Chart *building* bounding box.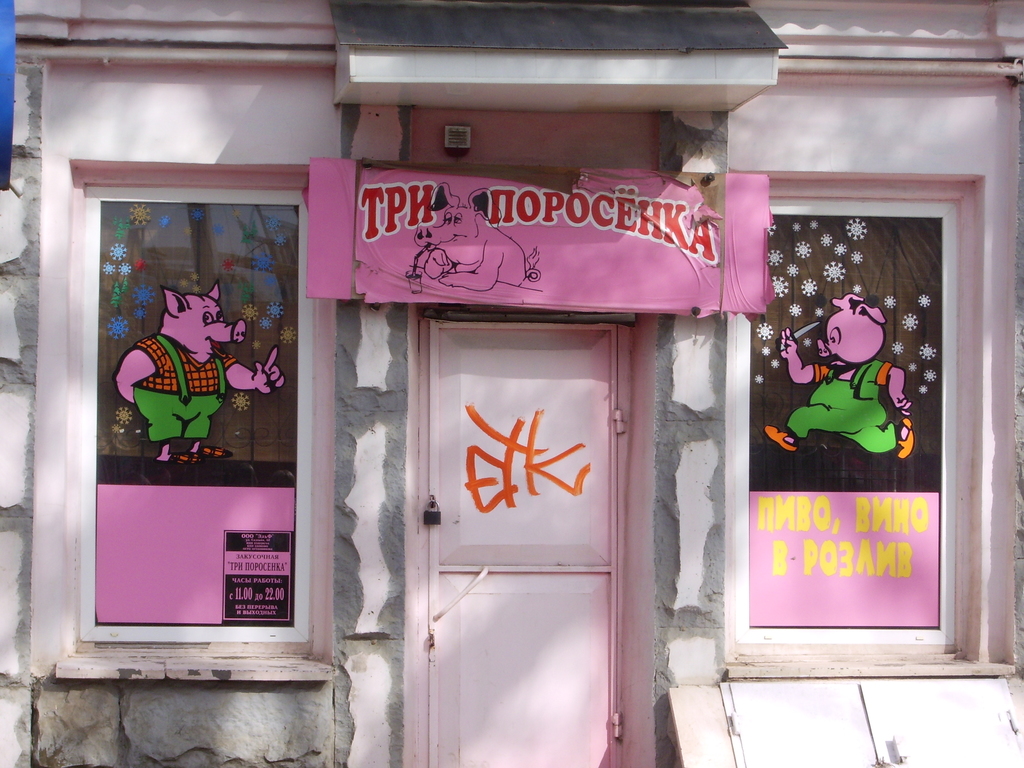
Charted: 0, 1, 1023, 767.
